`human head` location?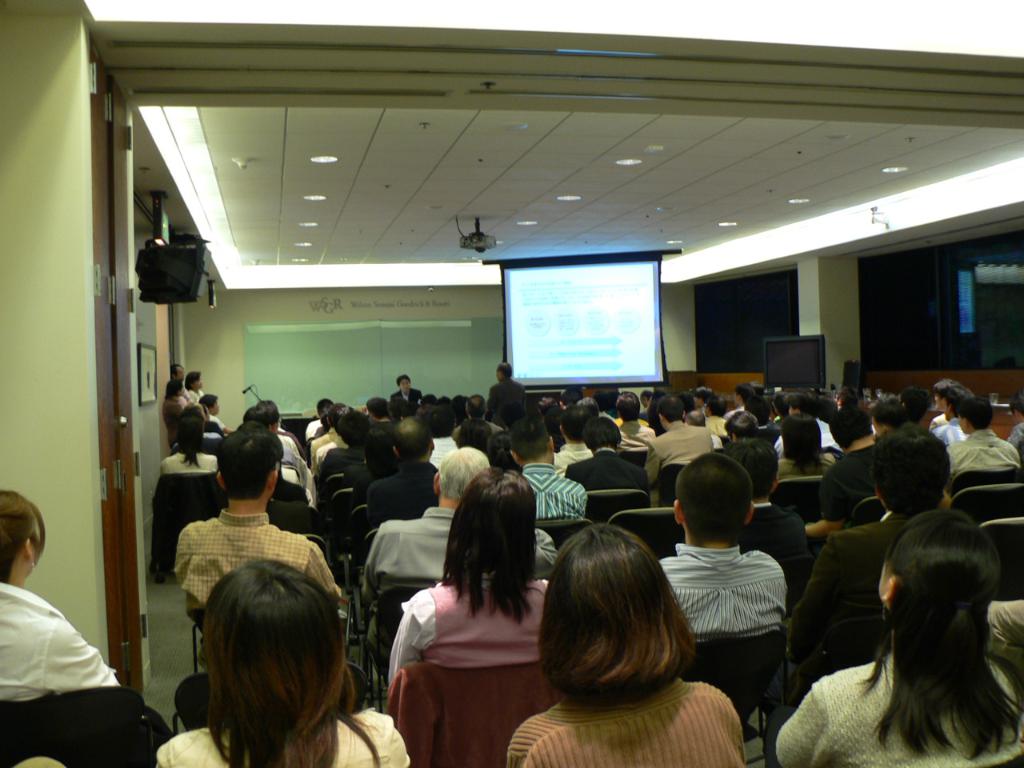
(771,386,790,410)
